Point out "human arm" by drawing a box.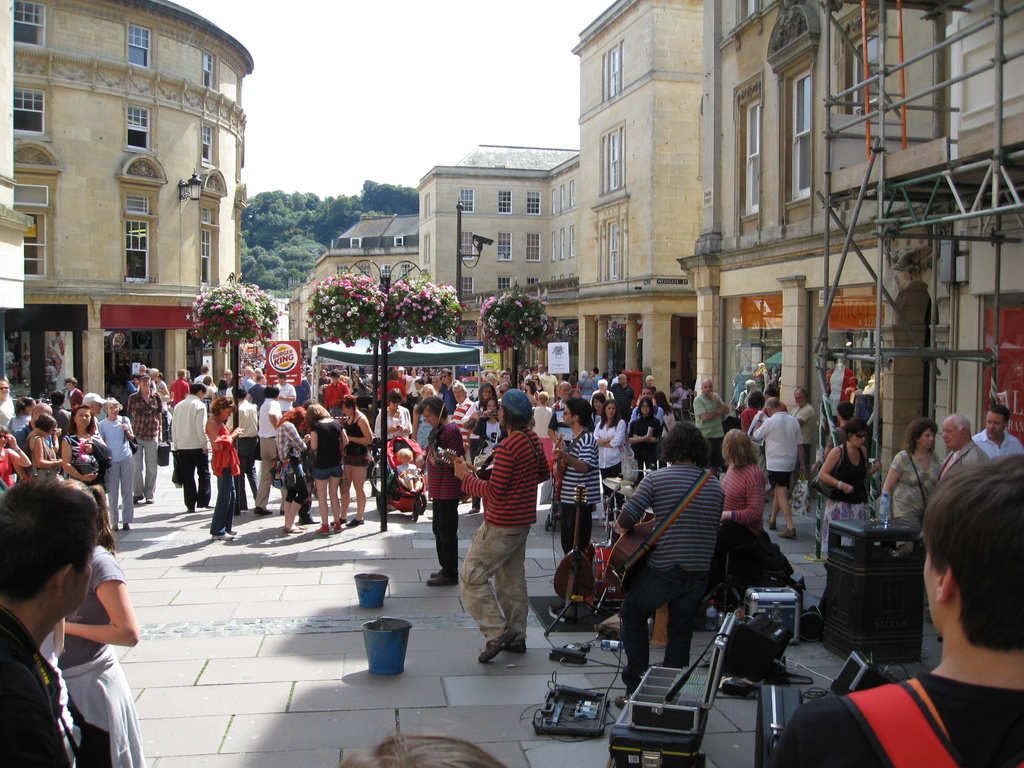
left=600, top=420, right=623, bottom=447.
